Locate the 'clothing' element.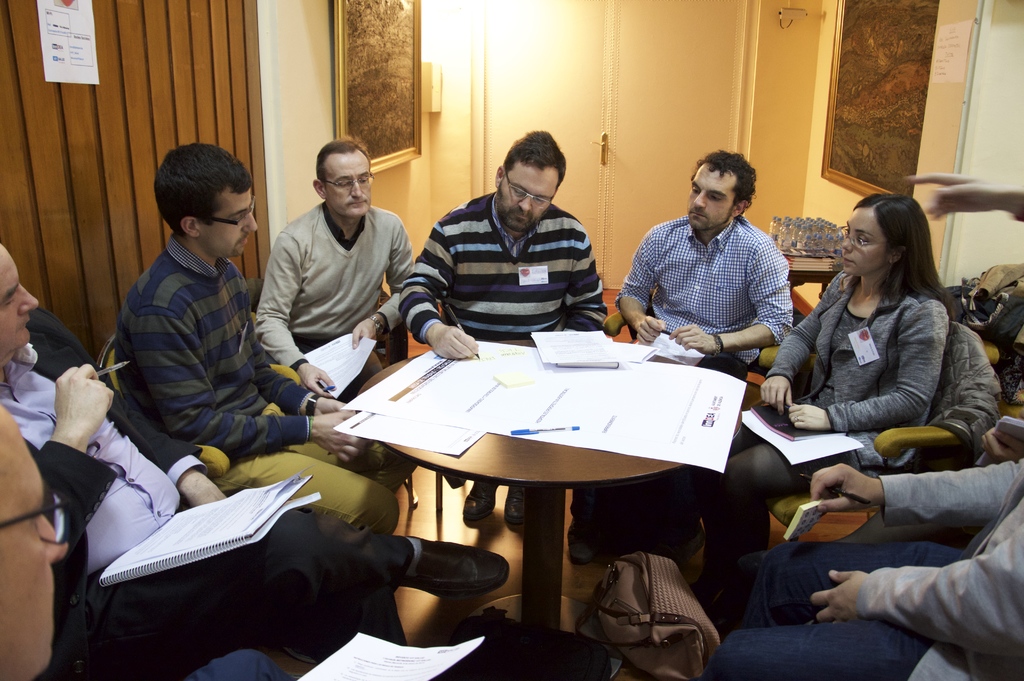
Element bbox: left=79, top=521, right=397, bottom=666.
